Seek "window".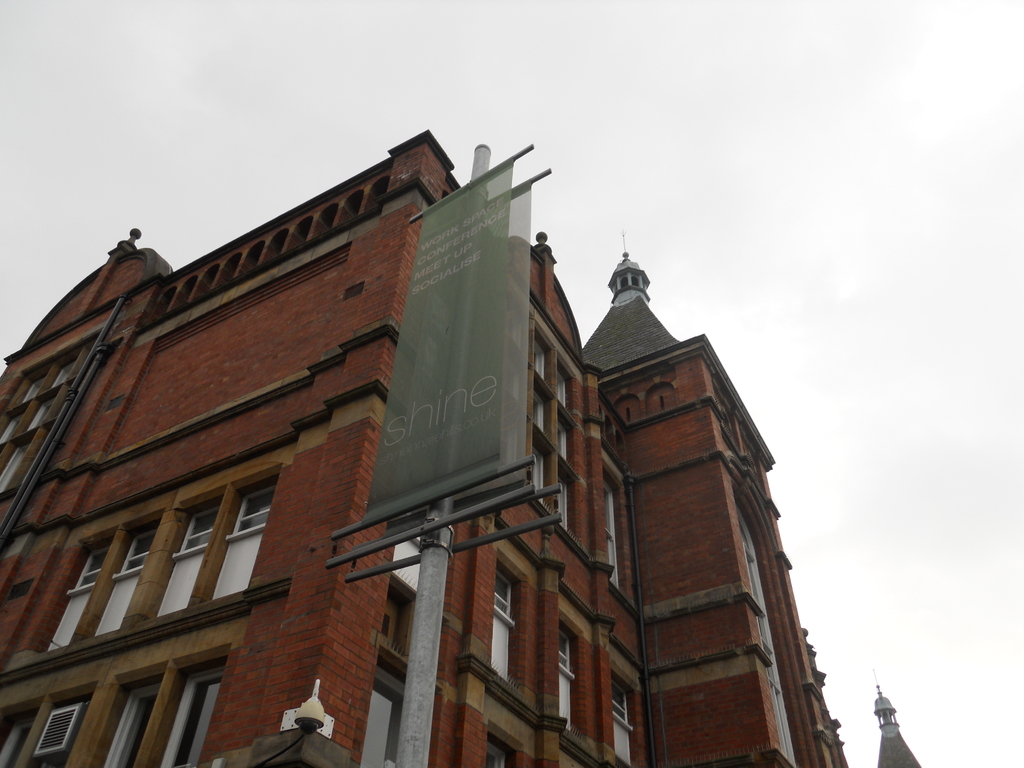
bbox=[99, 660, 164, 767].
